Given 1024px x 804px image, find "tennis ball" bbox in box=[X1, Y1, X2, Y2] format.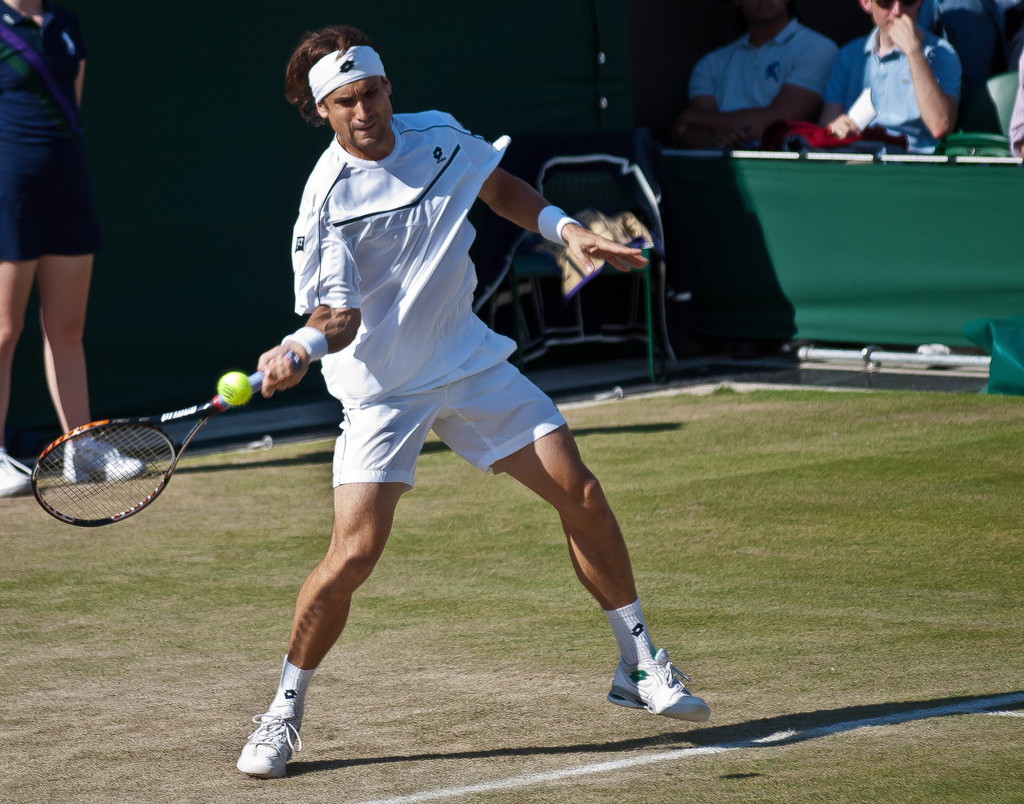
box=[217, 373, 250, 403].
